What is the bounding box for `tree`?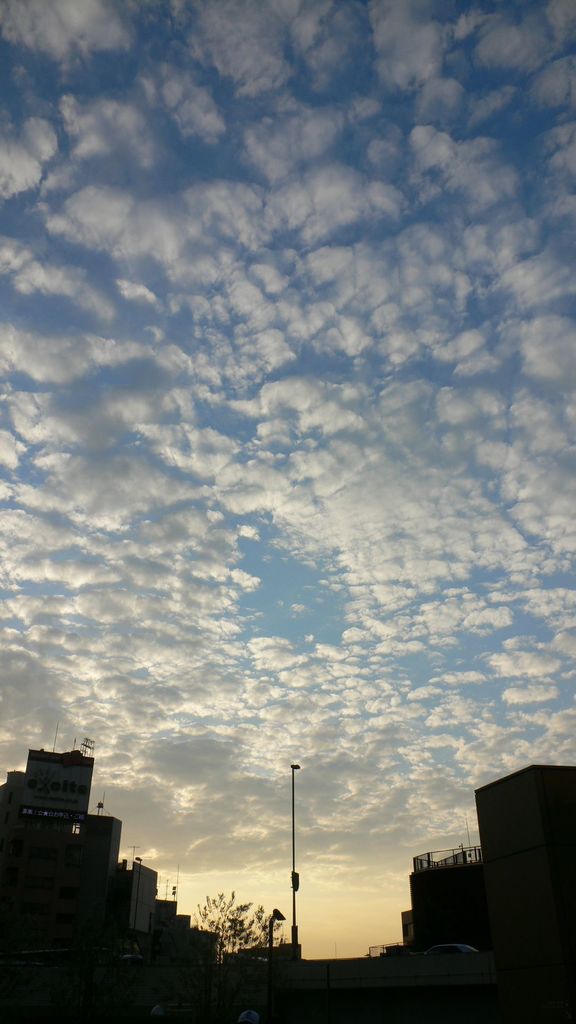
[x1=189, y1=884, x2=270, y2=961].
